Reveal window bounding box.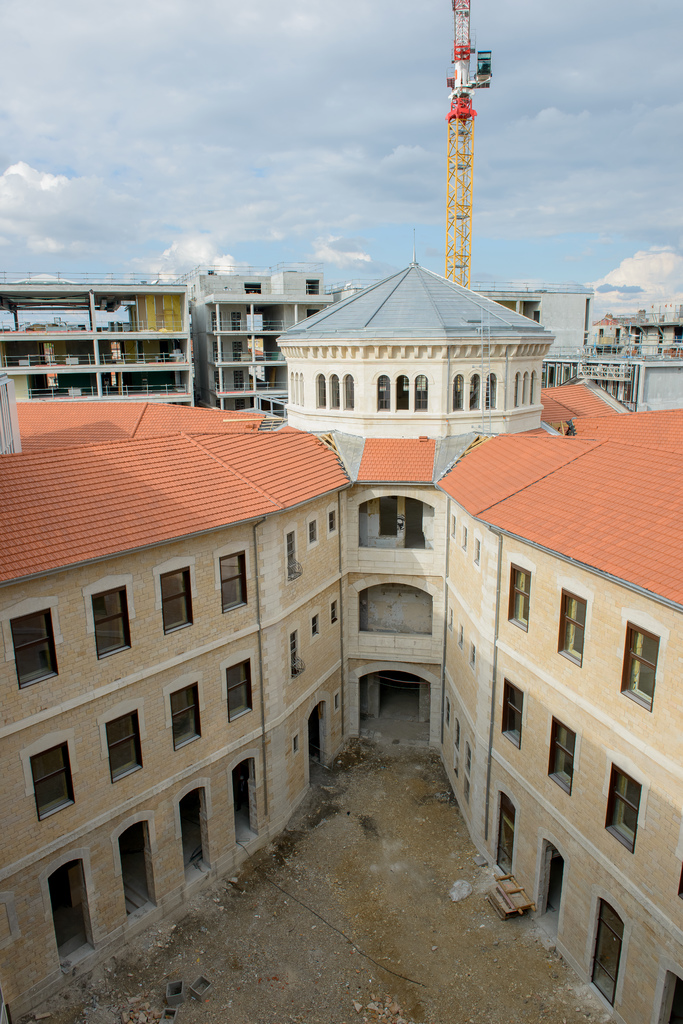
Revealed: x1=501 y1=678 x2=524 y2=751.
